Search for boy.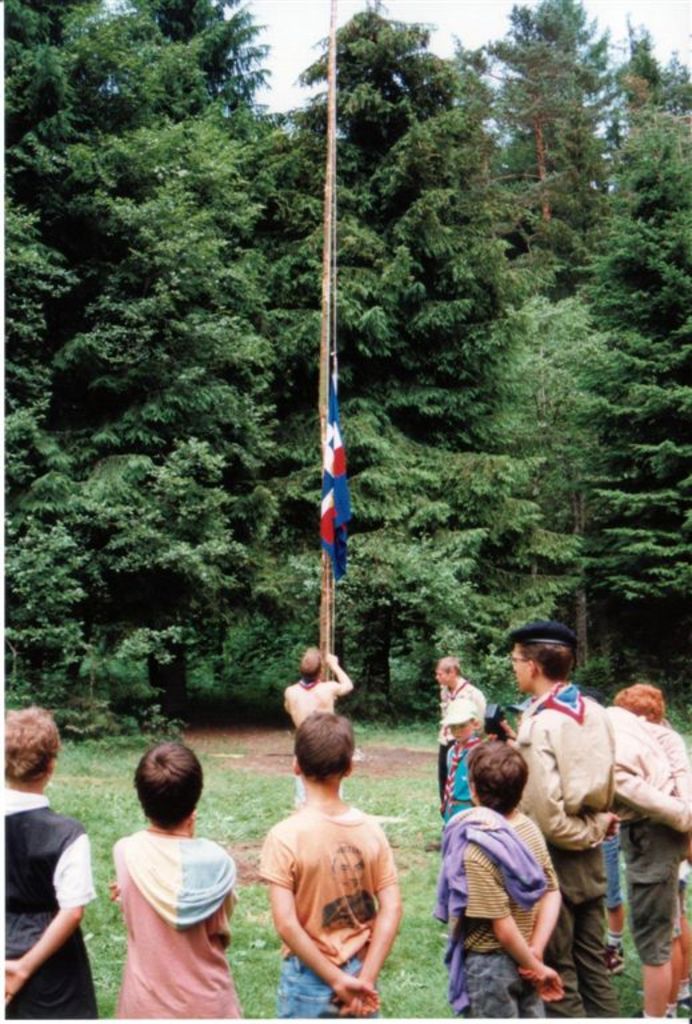
Found at box=[3, 705, 107, 1023].
